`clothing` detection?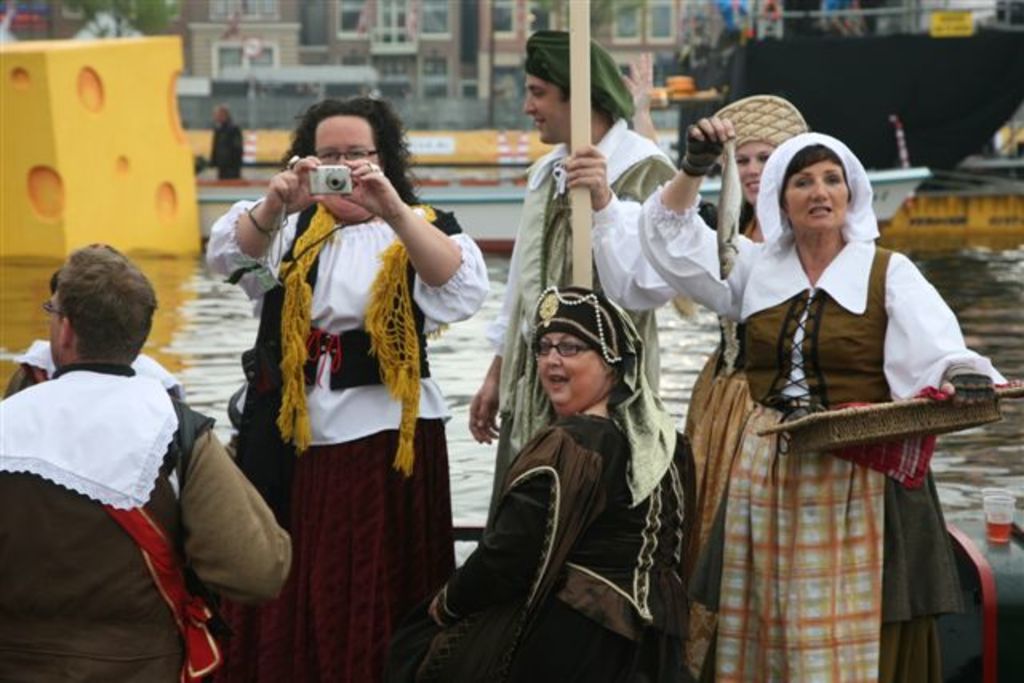
x1=645, y1=181, x2=1013, y2=681
